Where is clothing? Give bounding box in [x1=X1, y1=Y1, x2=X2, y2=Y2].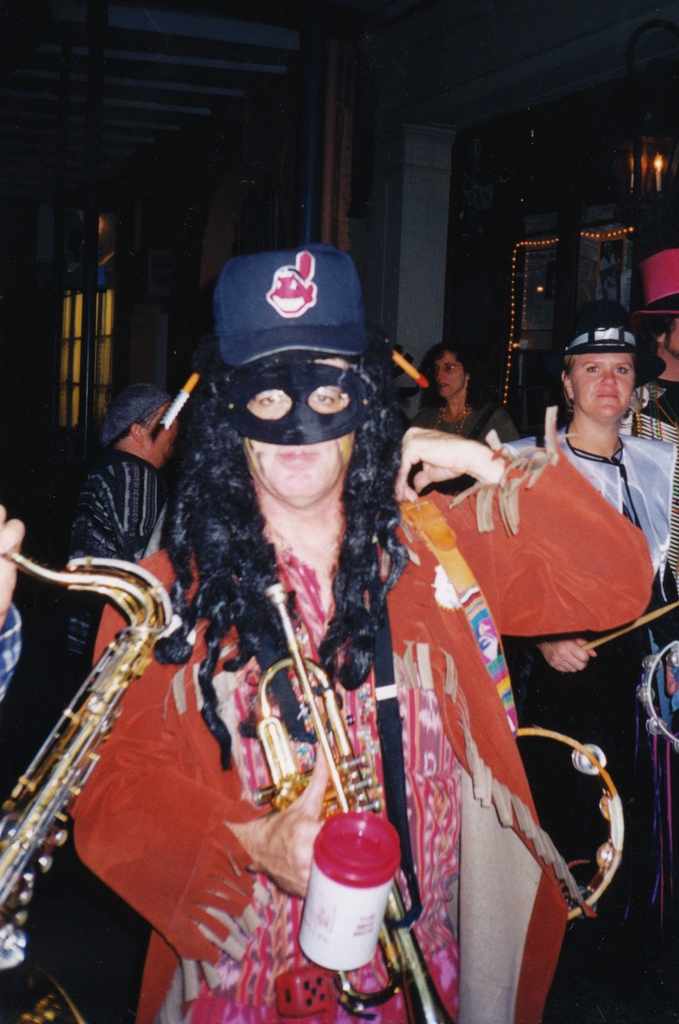
[x1=0, y1=604, x2=23, y2=704].
